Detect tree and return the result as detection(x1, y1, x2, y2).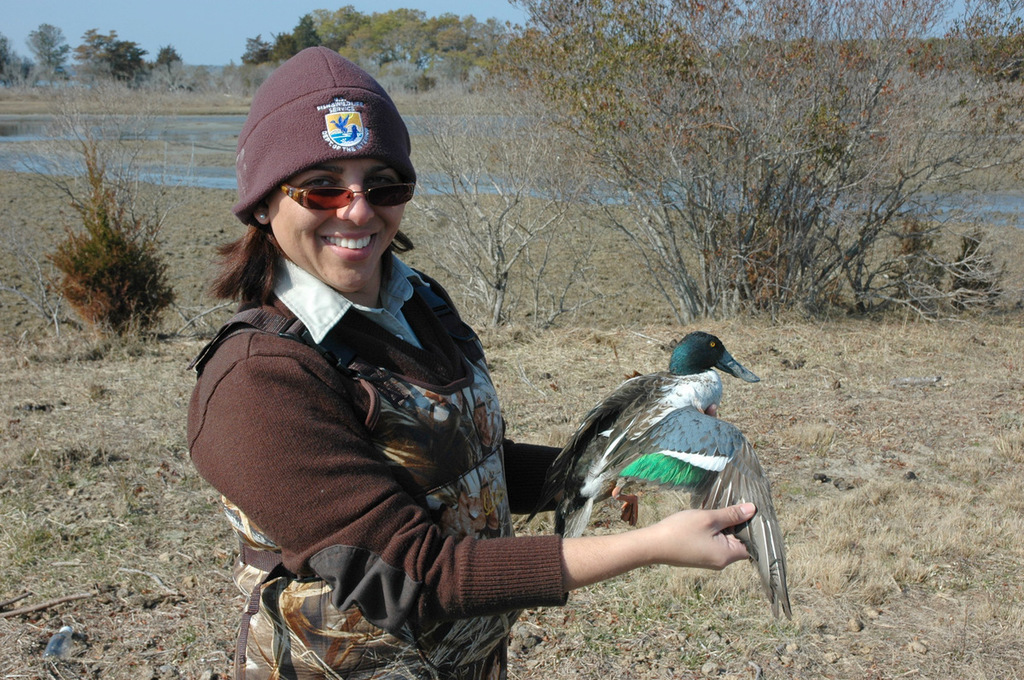
detection(149, 41, 183, 73).
